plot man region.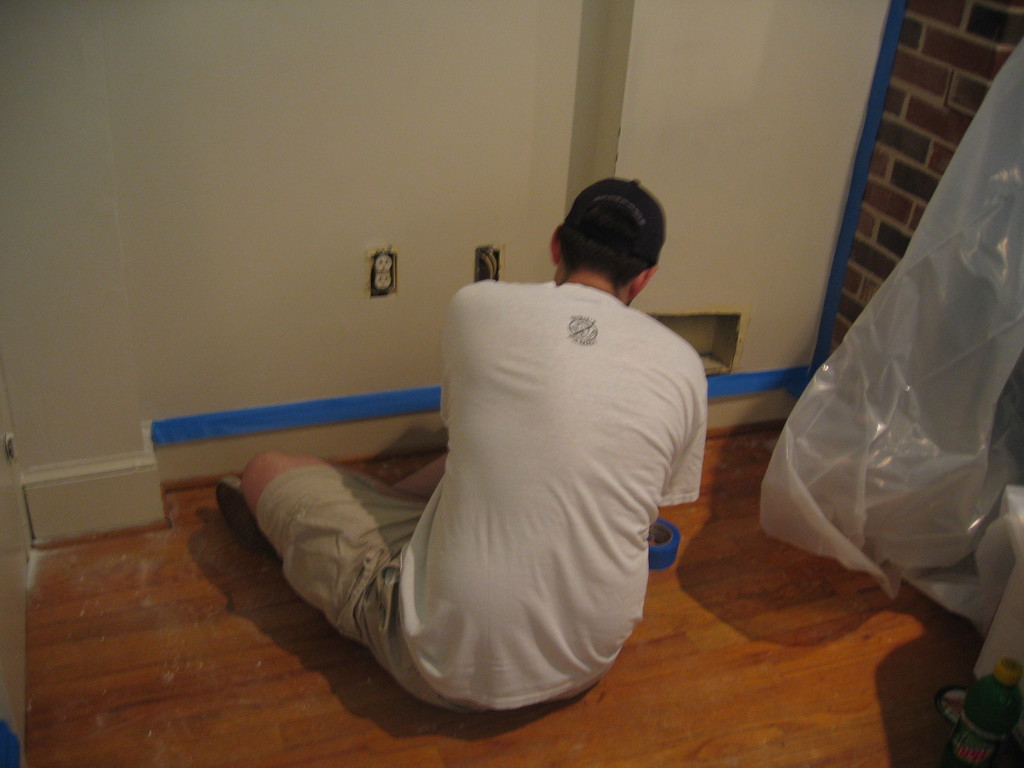
Plotted at [left=227, top=212, right=723, bottom=744].
